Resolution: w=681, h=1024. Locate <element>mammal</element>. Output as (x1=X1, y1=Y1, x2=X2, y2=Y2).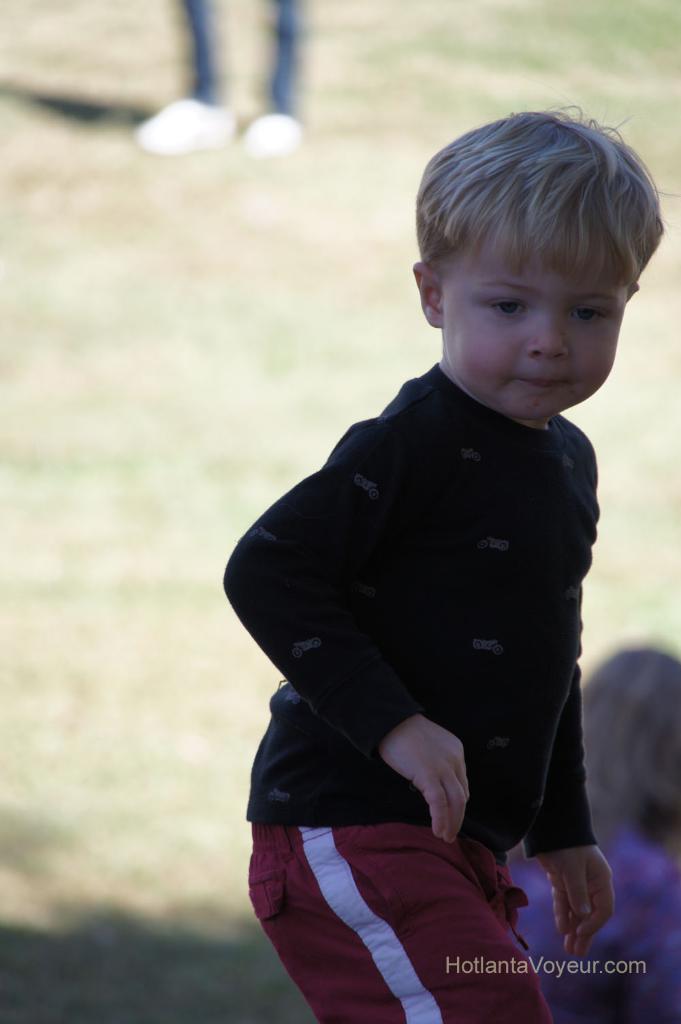
(x1=501, y1=645, x2=680, y2=1023).
